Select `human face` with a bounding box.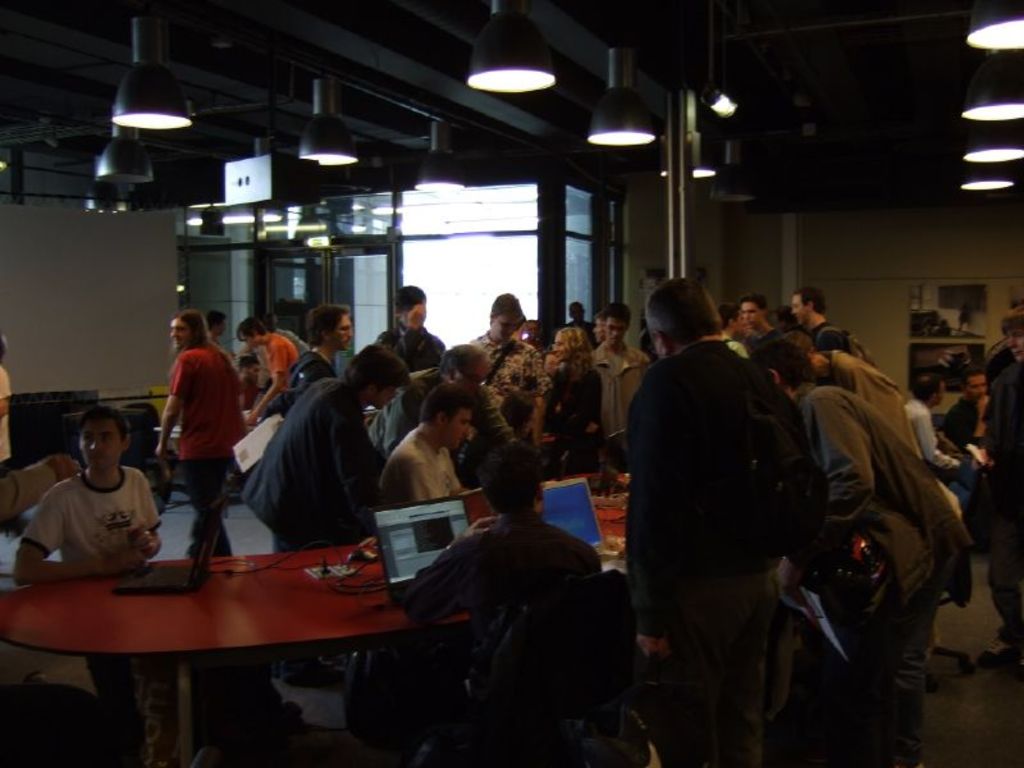
173 319 187 344.
